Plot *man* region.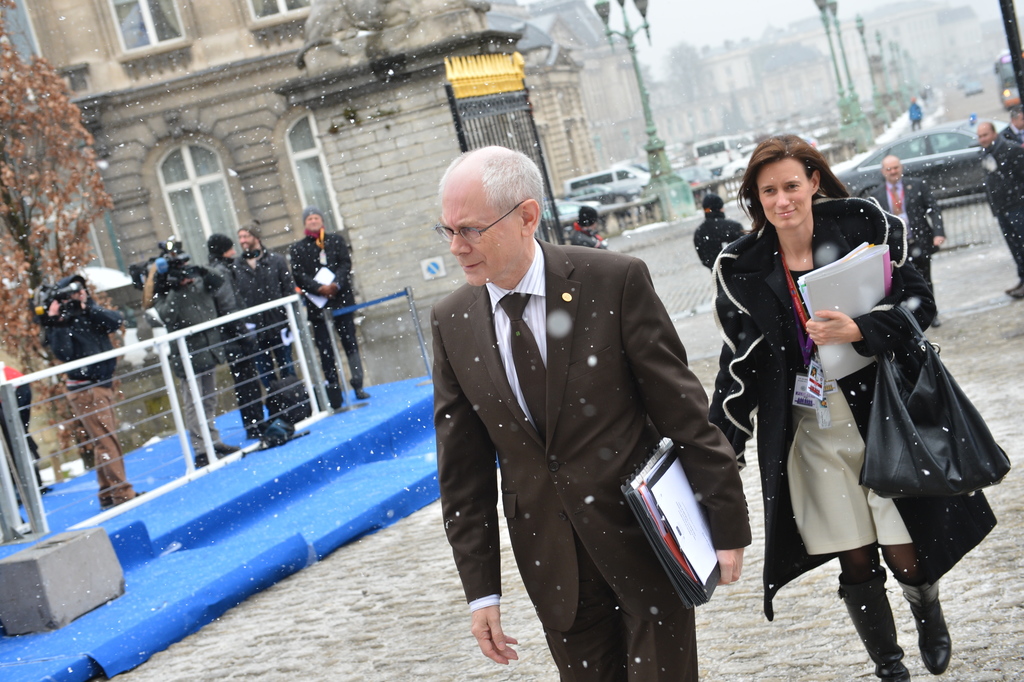
Plotted at <bbox>569, 207, 604, 251</bbox>.
